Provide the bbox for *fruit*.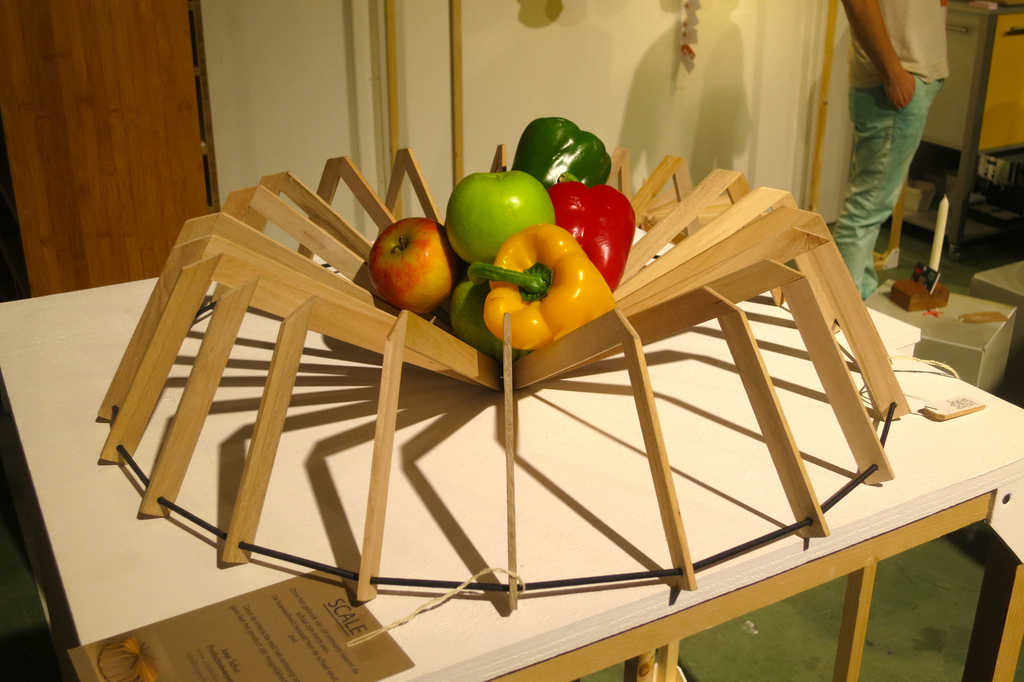
444:278:532:361.
